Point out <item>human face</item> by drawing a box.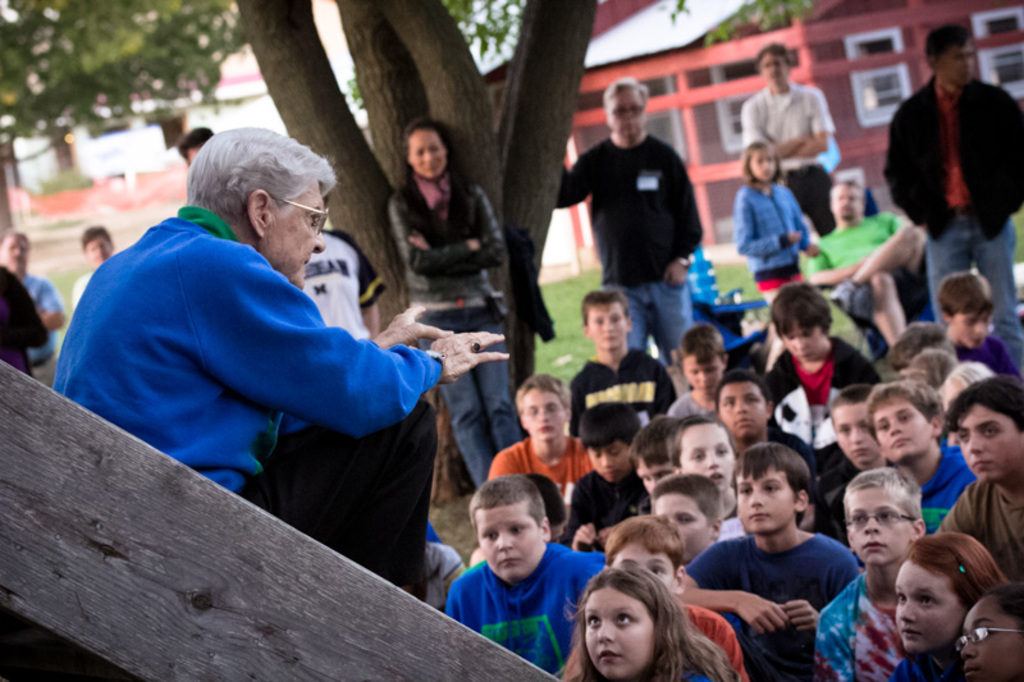
686 351 726 398.
